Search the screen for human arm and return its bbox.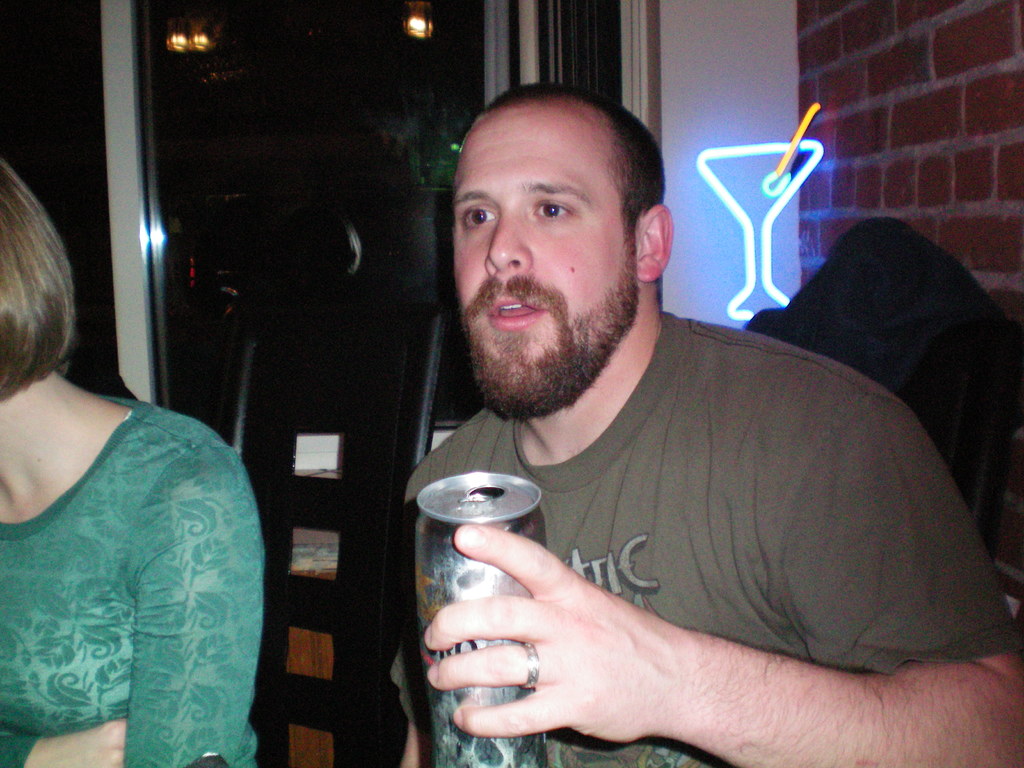
Found: region(0, 713, 128, 767).
